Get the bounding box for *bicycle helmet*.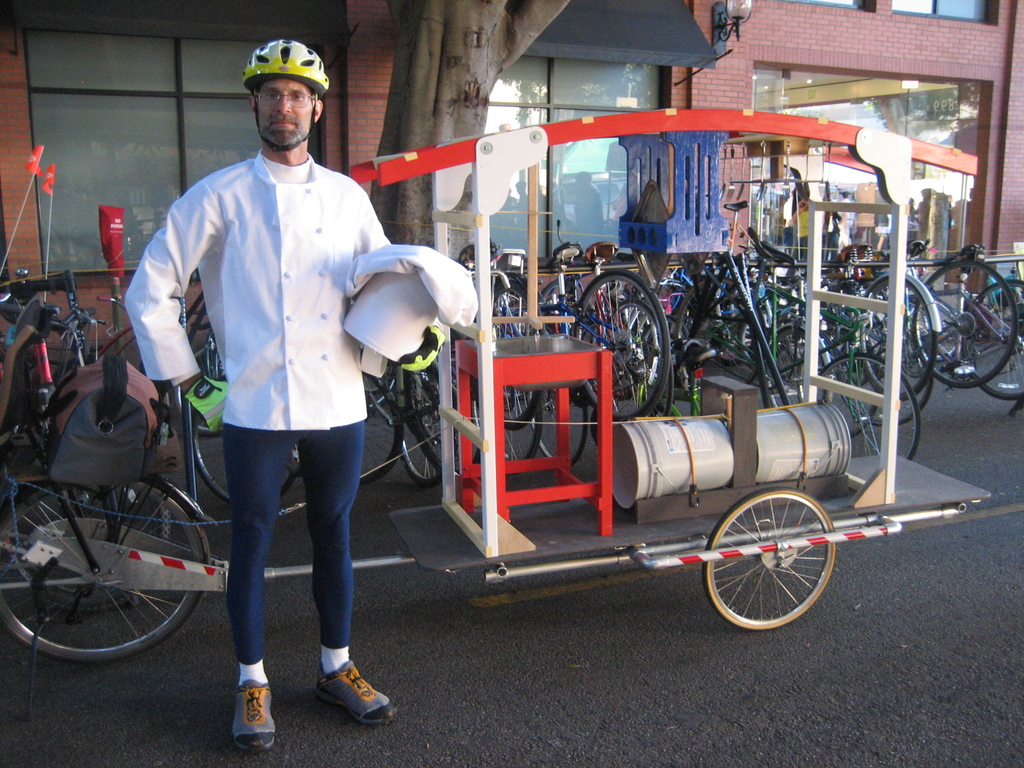
{"left": 240, "top": 38, "right": 332, "bottom": 94}.
